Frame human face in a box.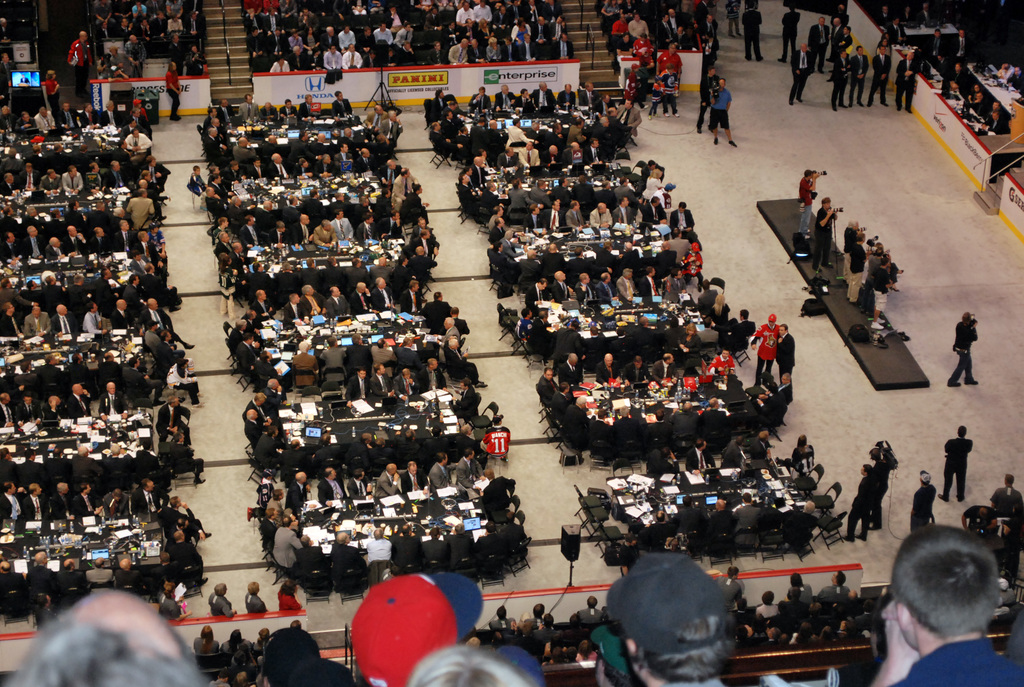
[left=936, top=28, right=940, bottom=36].
